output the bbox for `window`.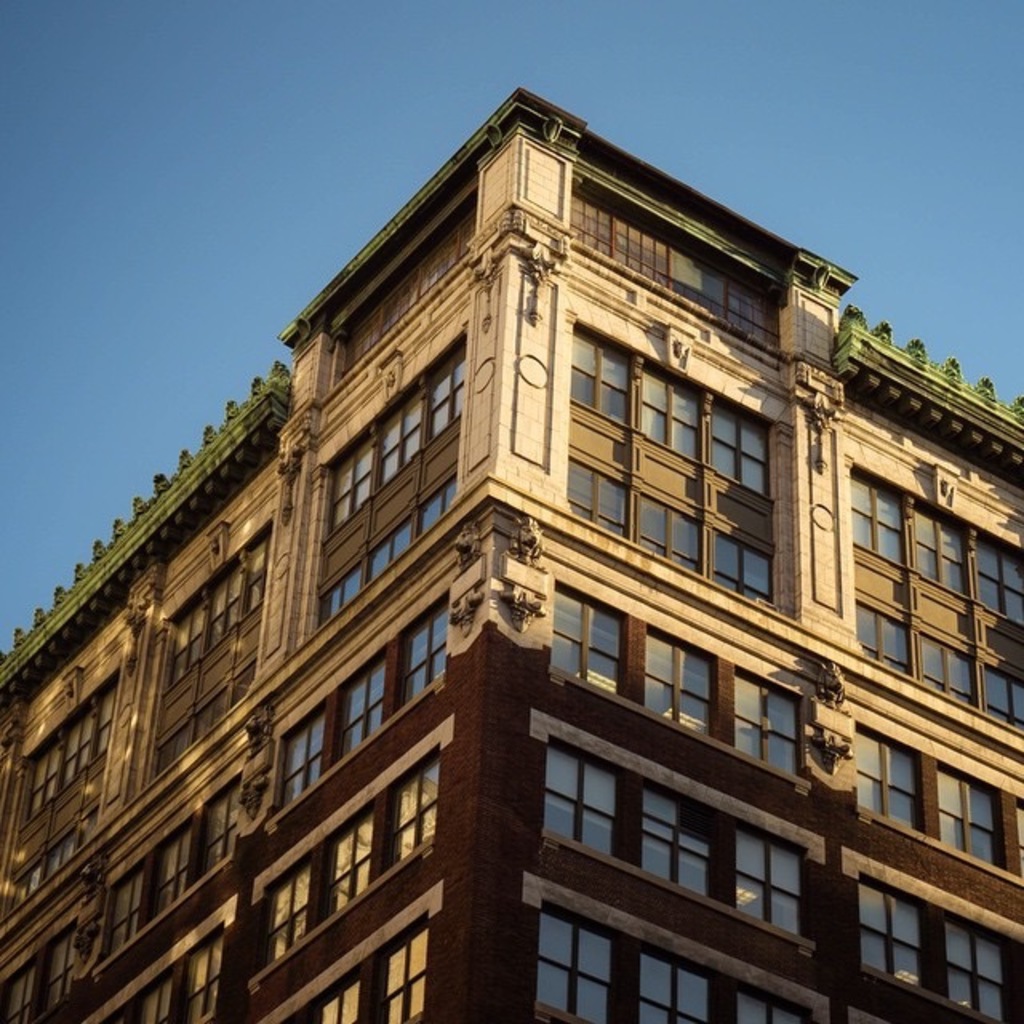
crop(533, 582, 630, 693).
